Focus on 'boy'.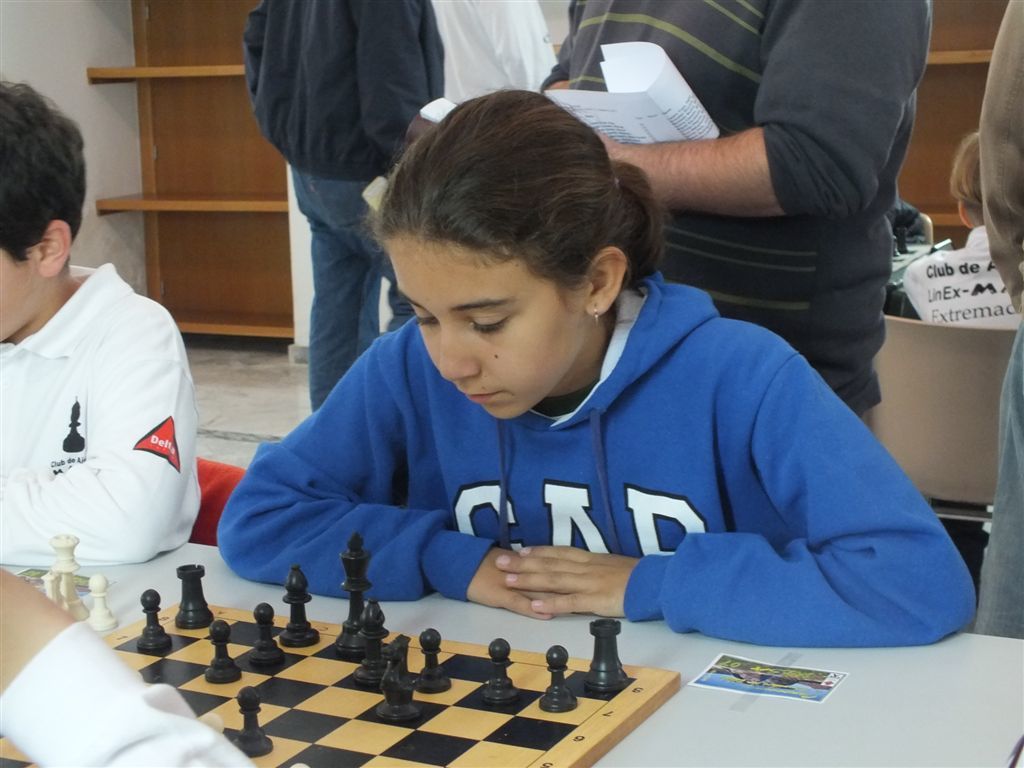
Focused at {"left": 0, "top": 81, "right": 203, "bottom": 570}.
